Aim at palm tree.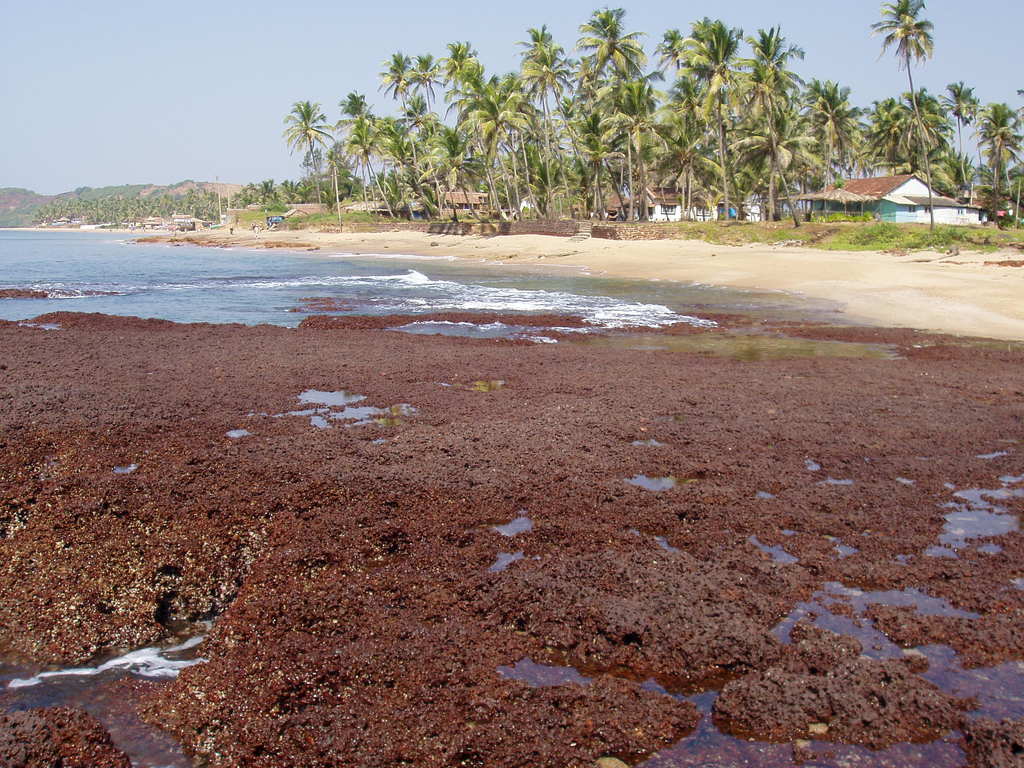
Aimed at [left=503, top=131, right=550, bottom=208].
